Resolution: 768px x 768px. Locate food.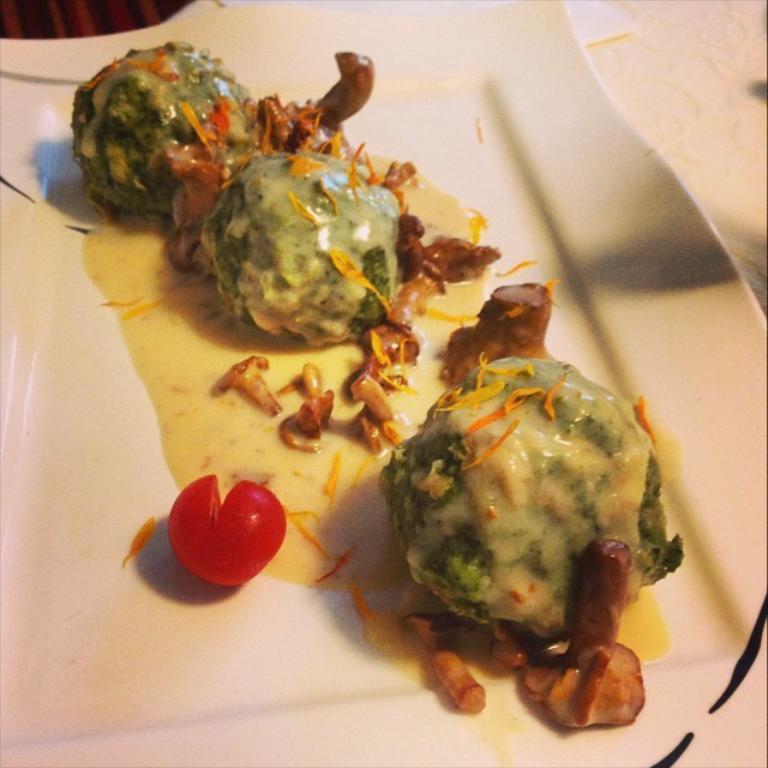
select_region(439, 281, 553, 392).
